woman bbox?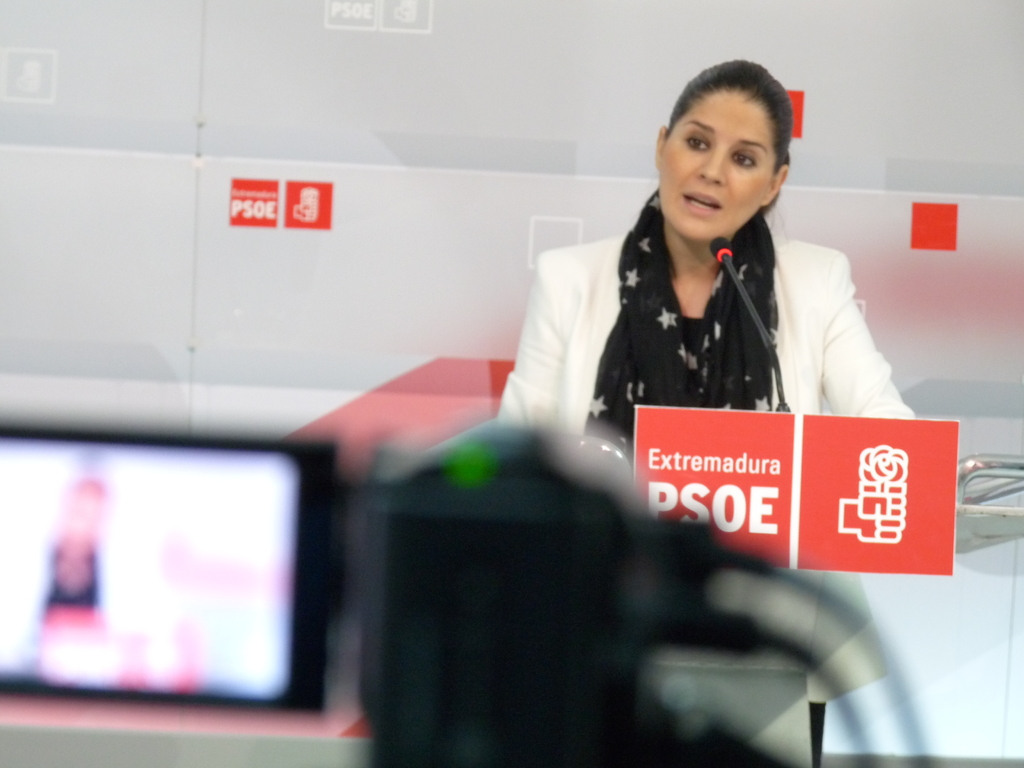
select_region(518, 72, 906, 495)
